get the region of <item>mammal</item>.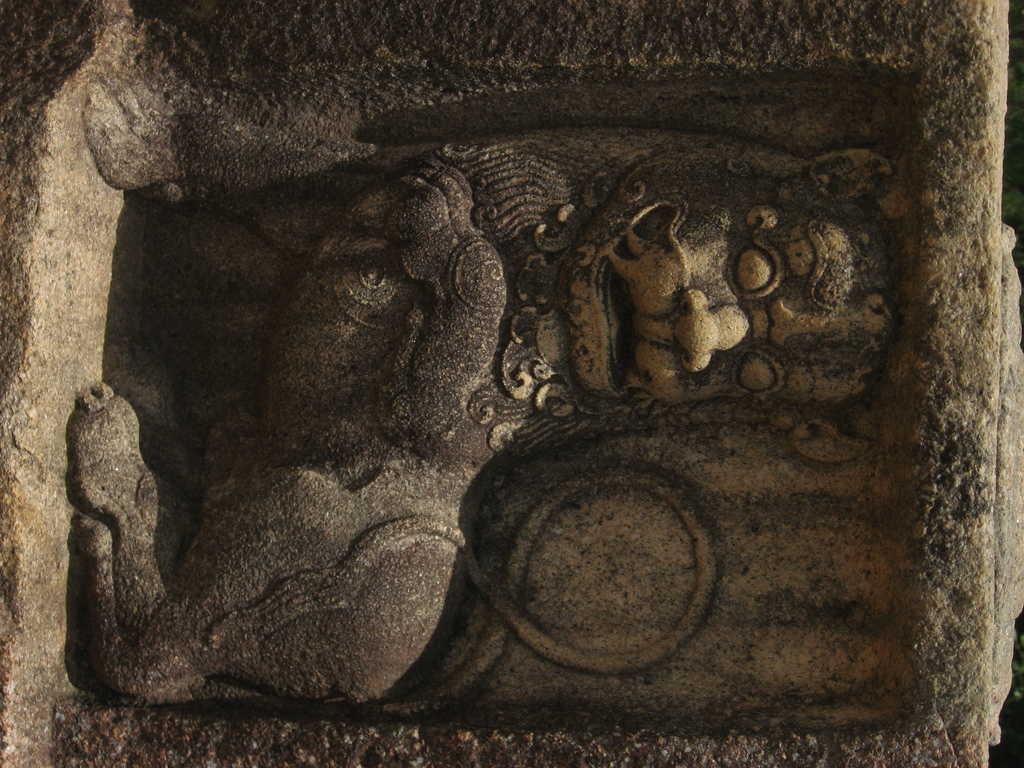
72:70:893:705.
